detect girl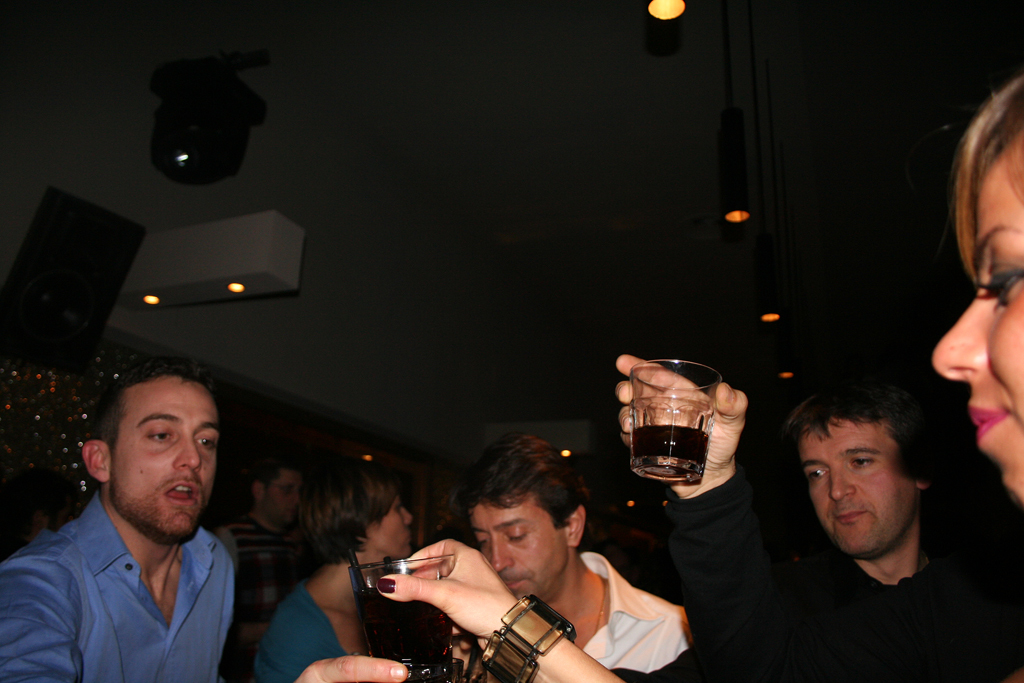
<region>242, 465, 427, 682</region>
